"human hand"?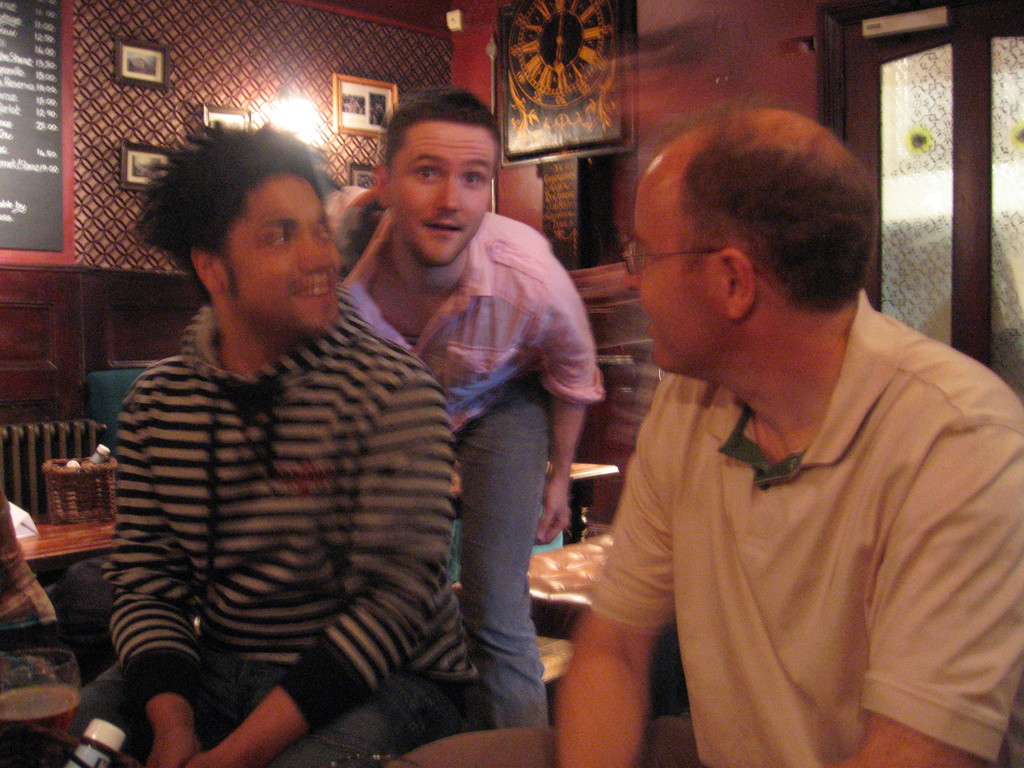
left=141, top=742, right=202, bottom=767
